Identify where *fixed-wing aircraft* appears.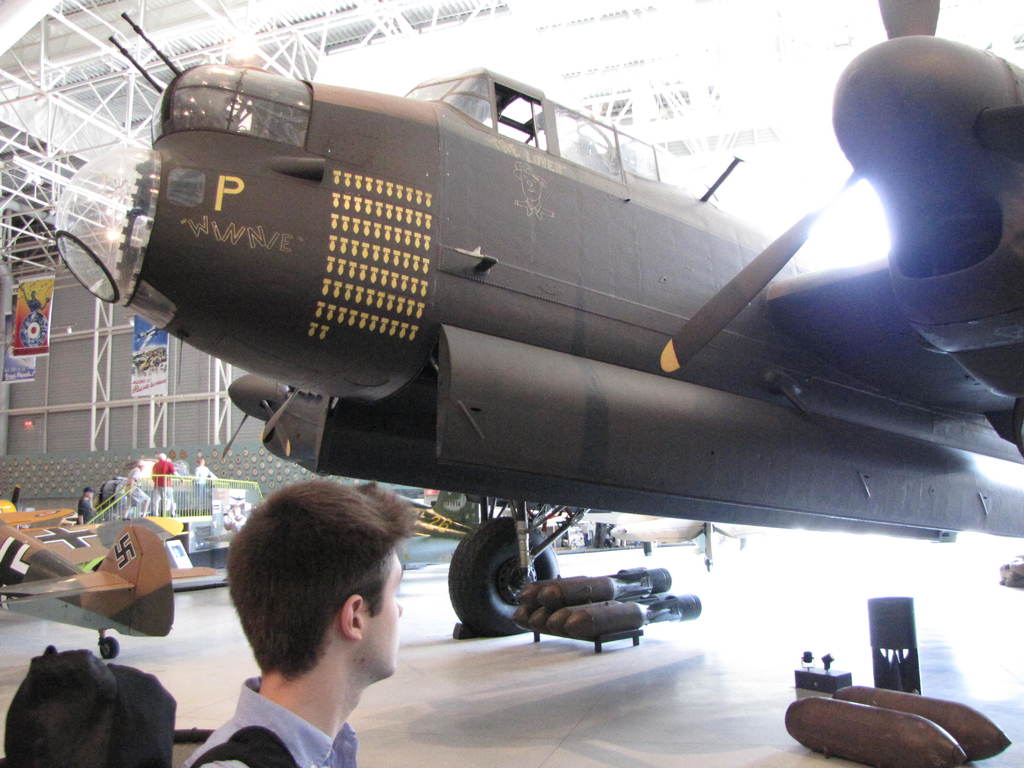
Appears at pyautogui.locateOnScreen(50, 0, 1023, 641).
